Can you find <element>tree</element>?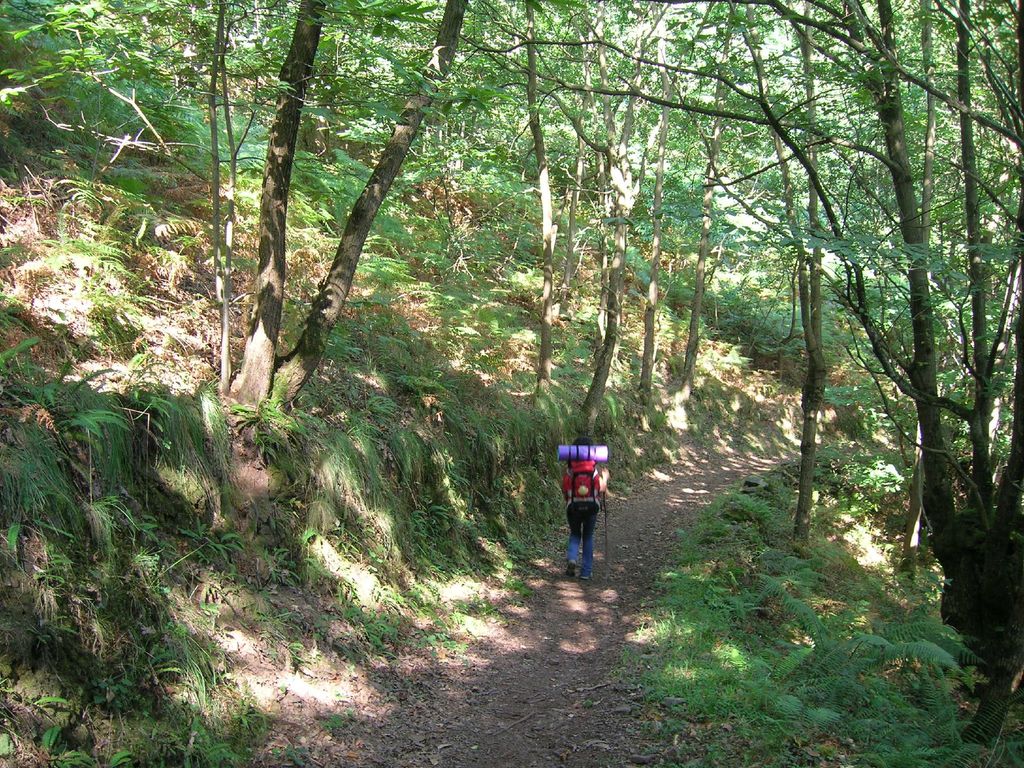
Yes, bounding box: <bbox>3, 0, 1023, 756</bbox>.
